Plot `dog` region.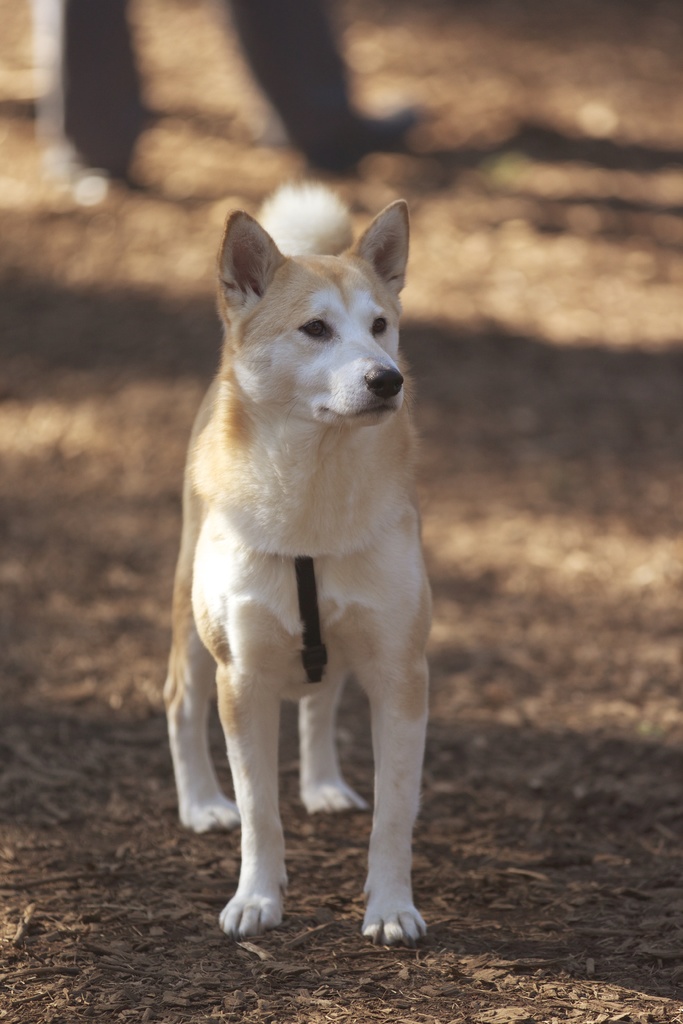
Plotted at <bbox>161, 181, 436, 948</bbox>.
